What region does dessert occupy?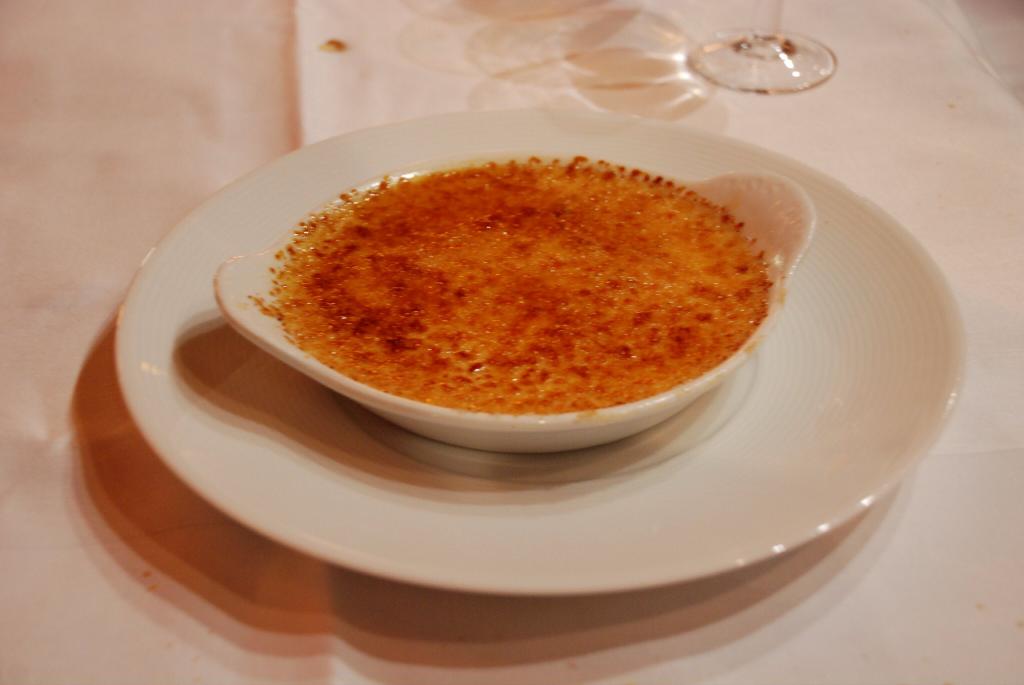
269/164/778/418.
